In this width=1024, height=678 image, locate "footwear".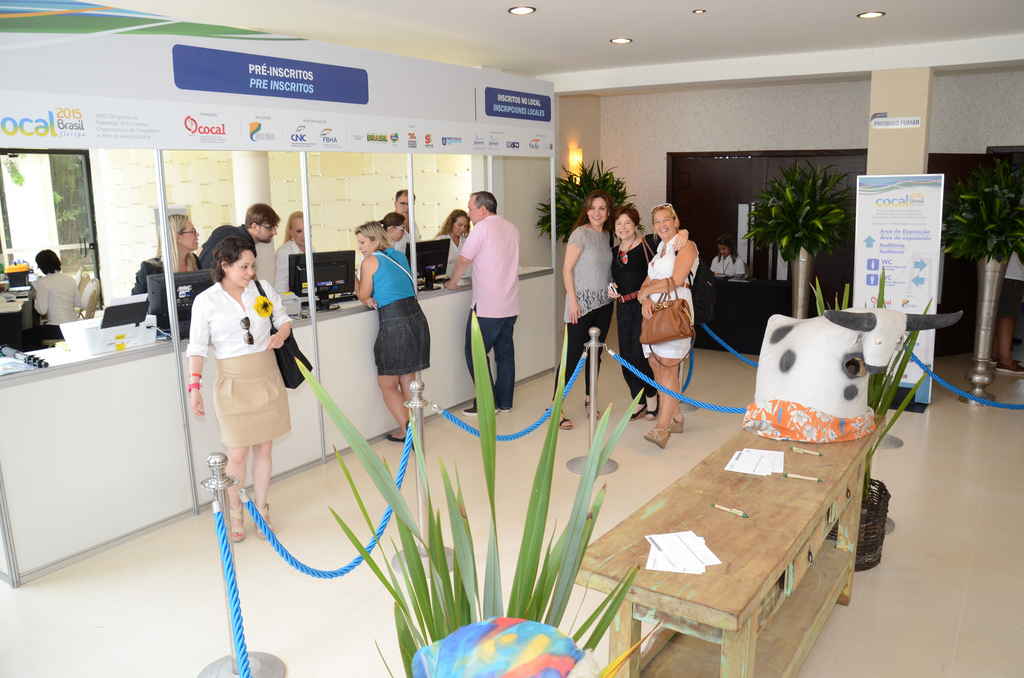
Bounding box: [500,407,515,414].
